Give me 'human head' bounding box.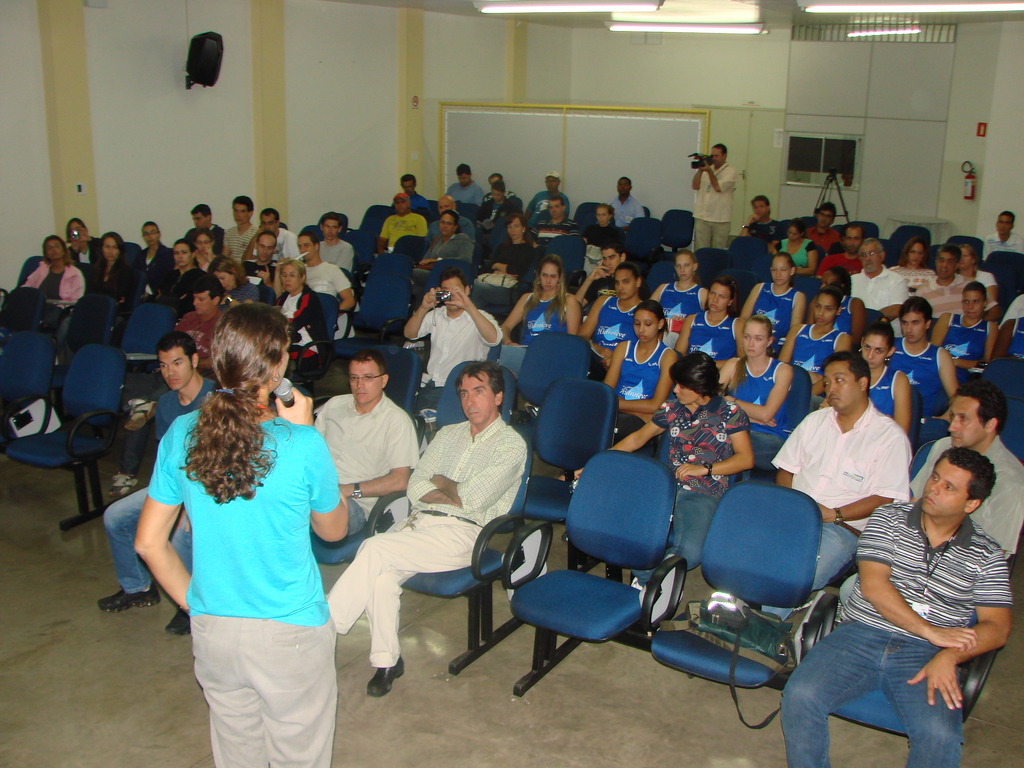
x1=751, y1=194, x2=771, y2=218.
